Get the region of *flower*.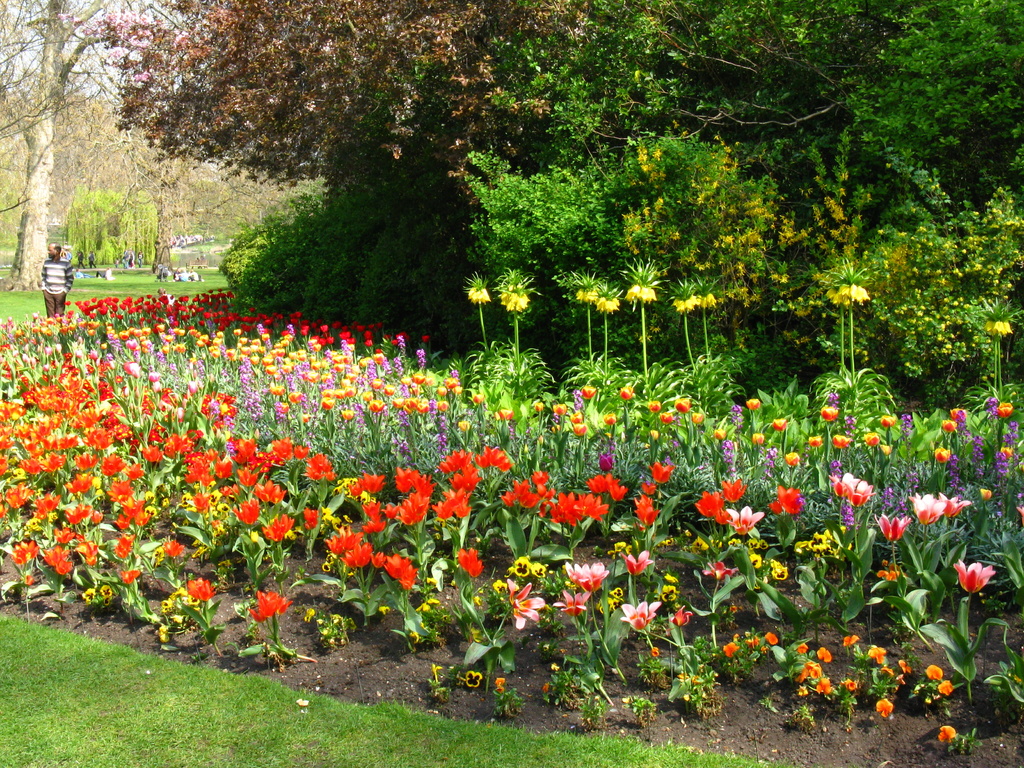
[left=669, top=280, right=708, bottom=311].
